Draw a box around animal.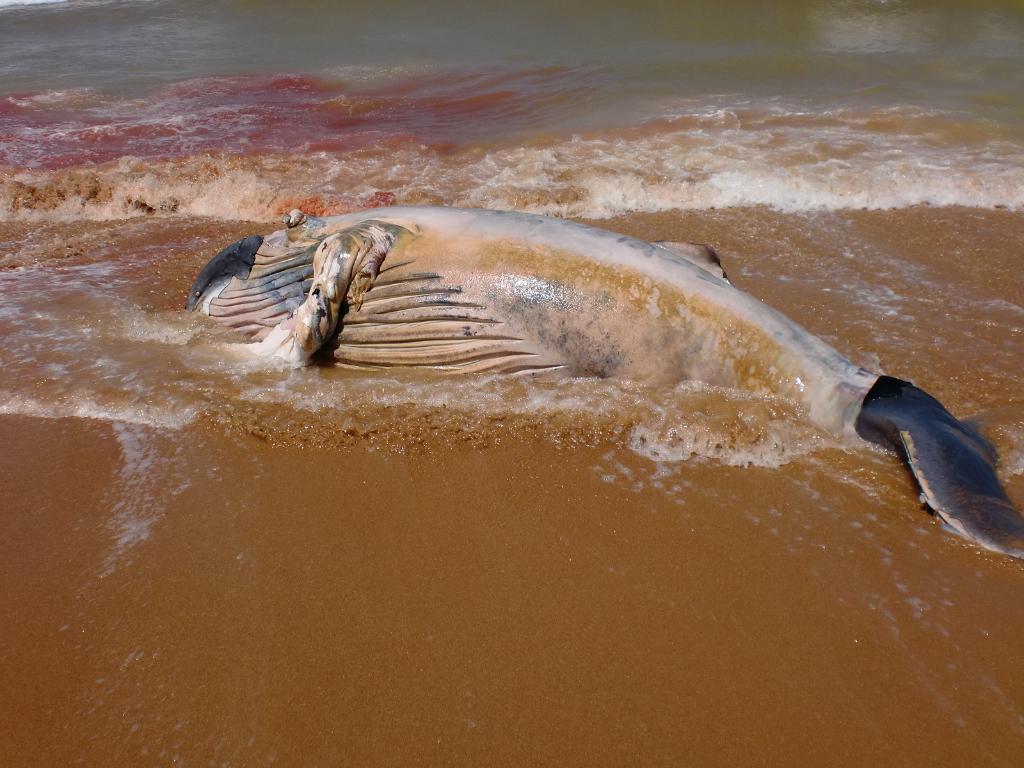
select_region(186, 205, 1023, 561).
